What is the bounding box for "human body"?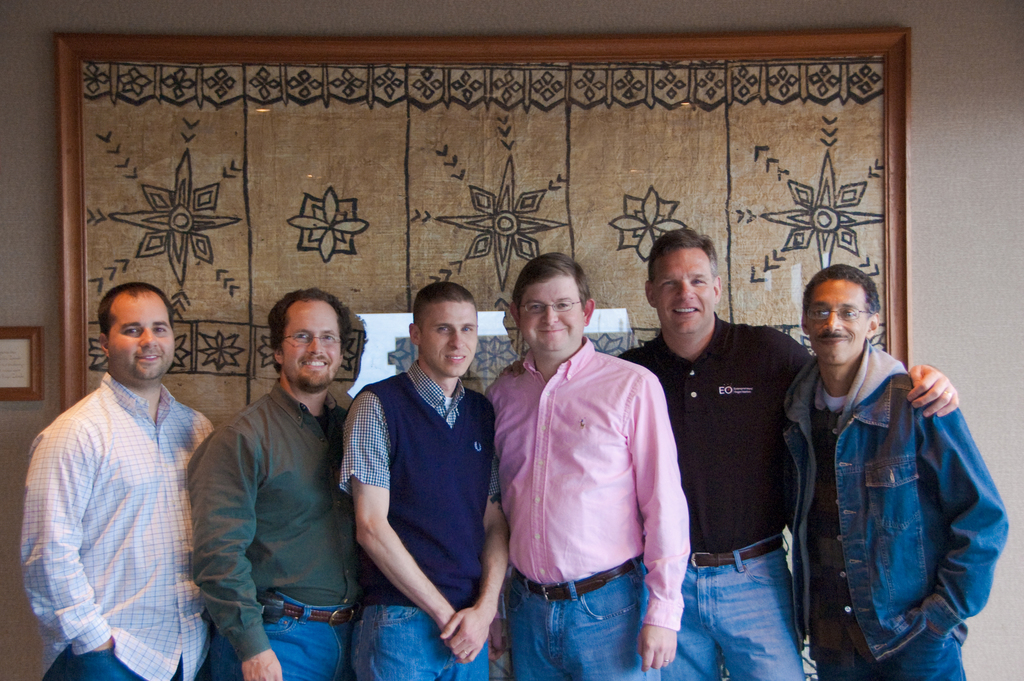
bbox=[185, 381, 372, 680].
